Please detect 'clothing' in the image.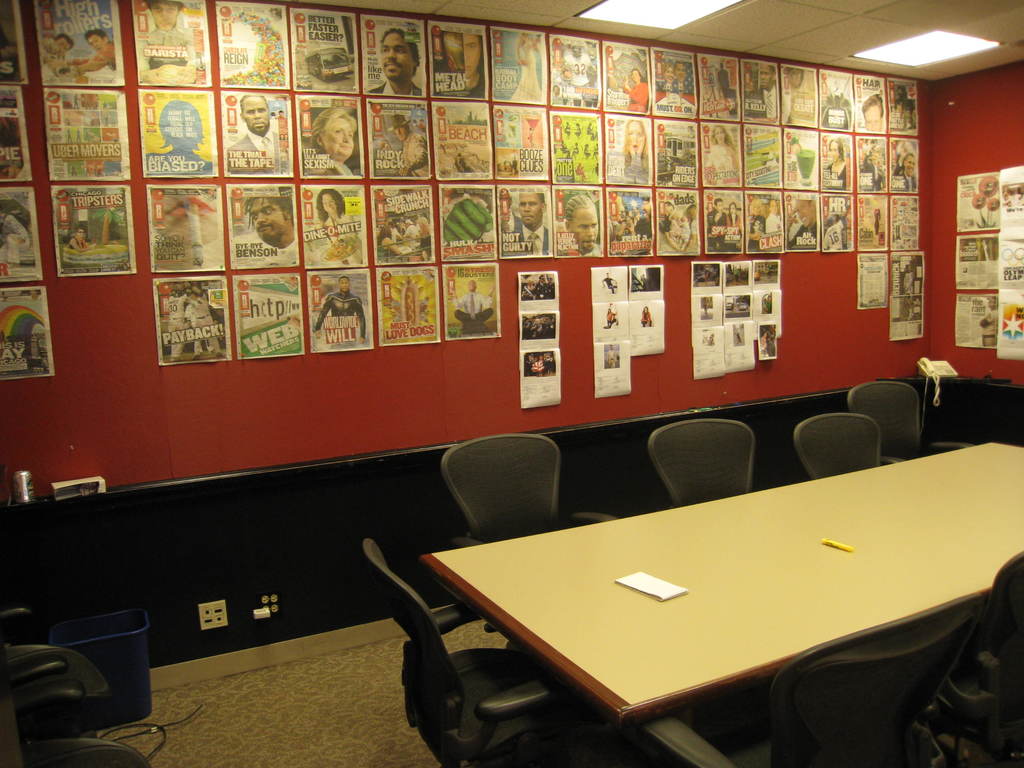
bbox(602, 276, 615, 294).
